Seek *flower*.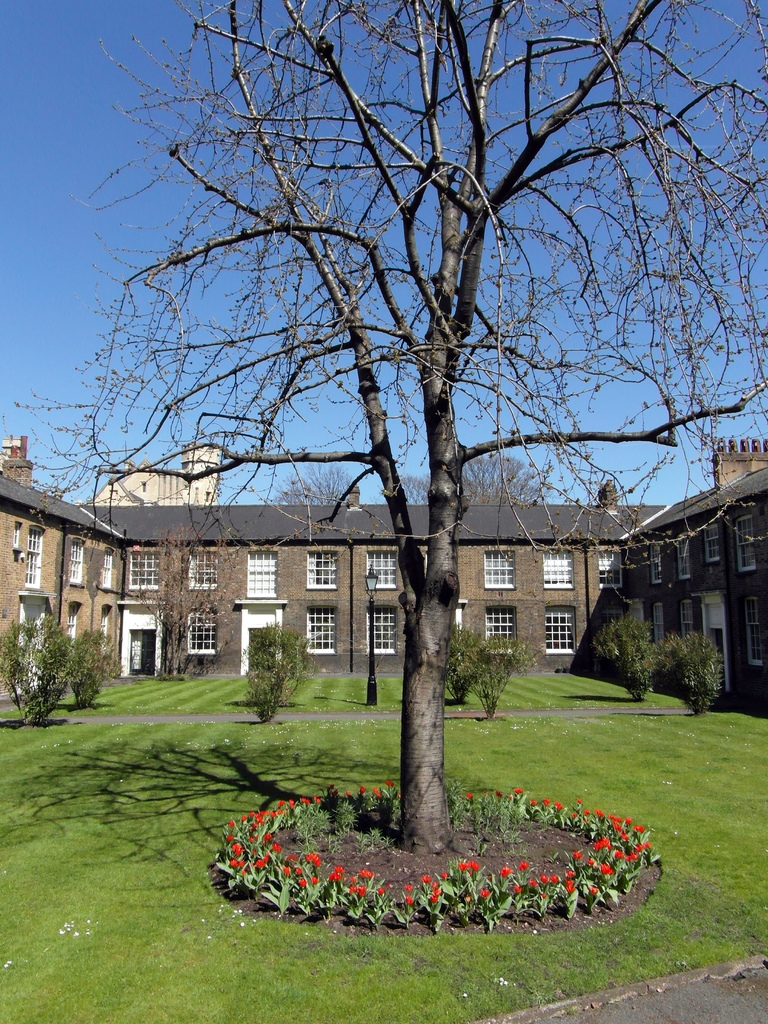
[left=422, top=876, right=433, bottom=881].
